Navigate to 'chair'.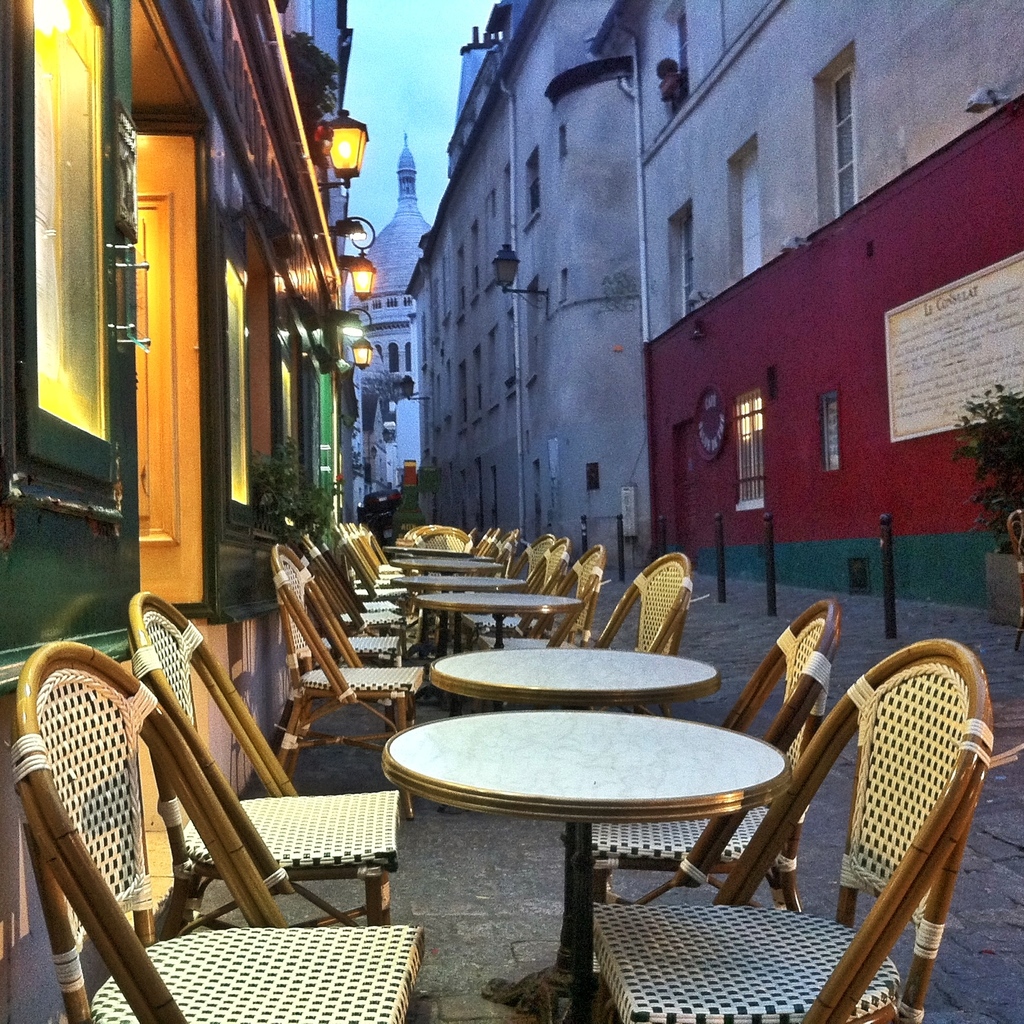
Navigation target: crop(480, 543, 604, 651).
